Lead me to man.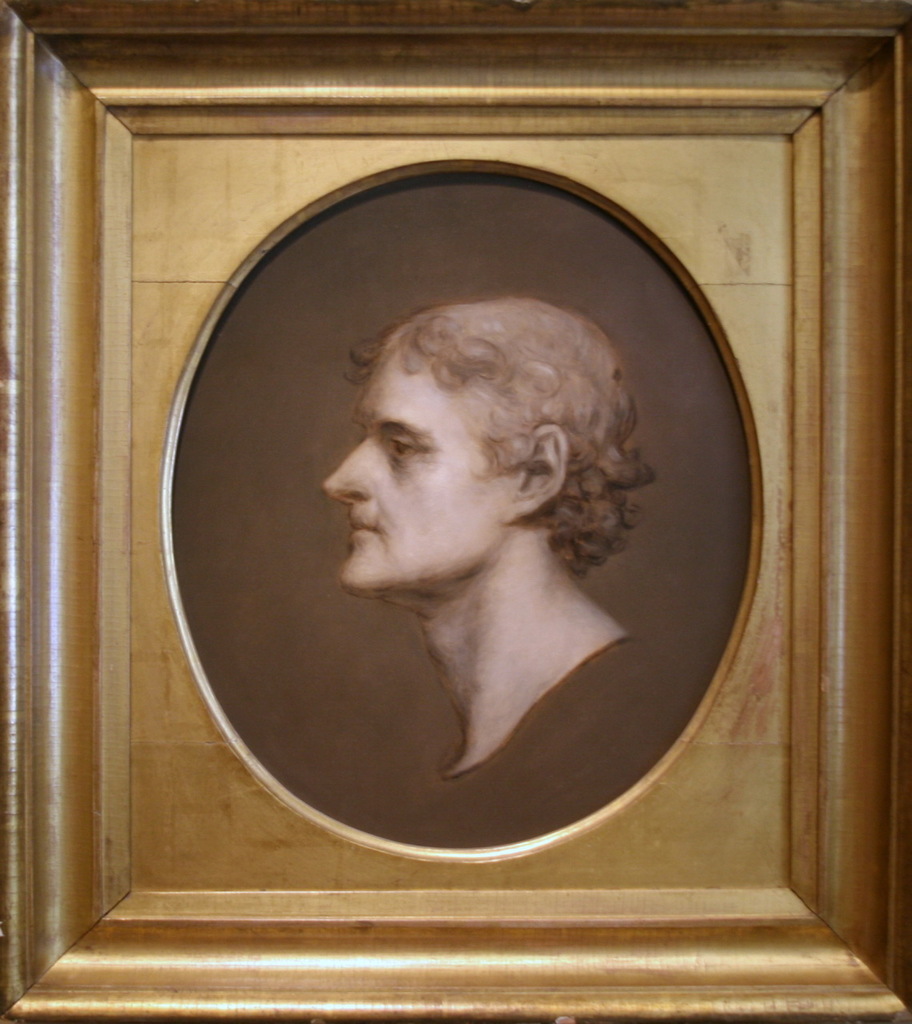
Lead to (left=244, top=268, right=704, bottom=794).
